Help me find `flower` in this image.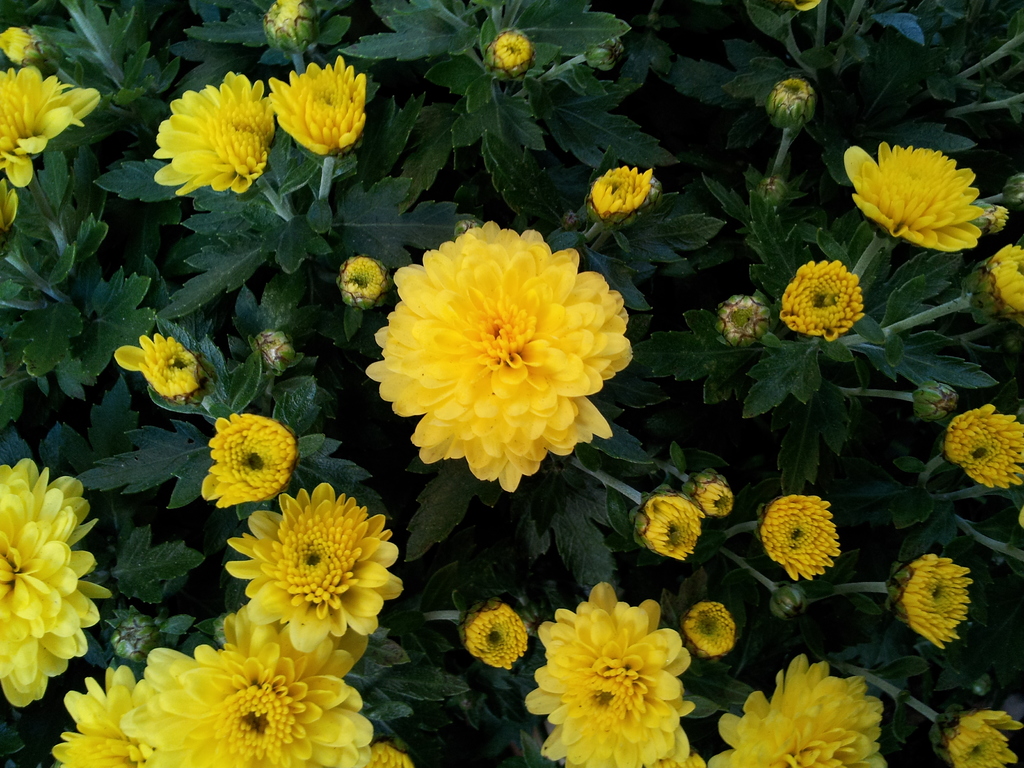
Found it: (840, 141, 988, 257).
